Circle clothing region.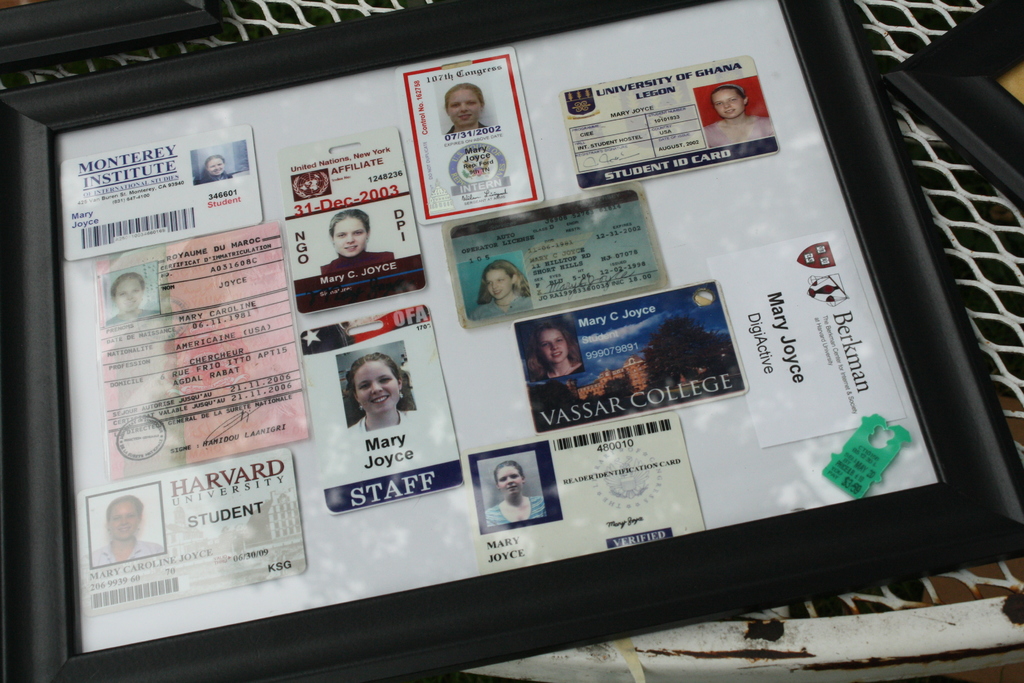
Region: rect(321, 248, 401, 274).
